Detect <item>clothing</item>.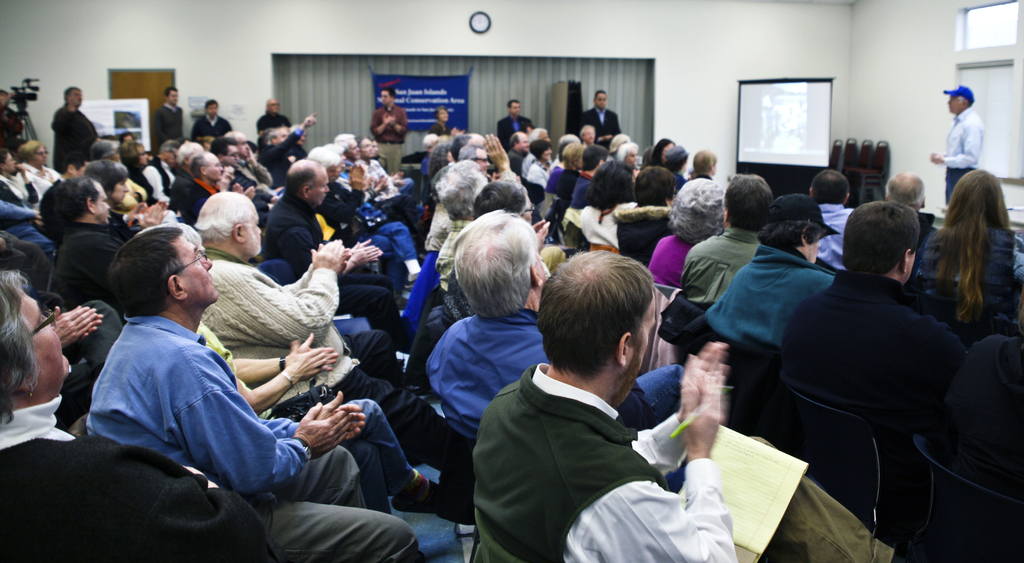
Detected at [0, 106, 24, 147].
